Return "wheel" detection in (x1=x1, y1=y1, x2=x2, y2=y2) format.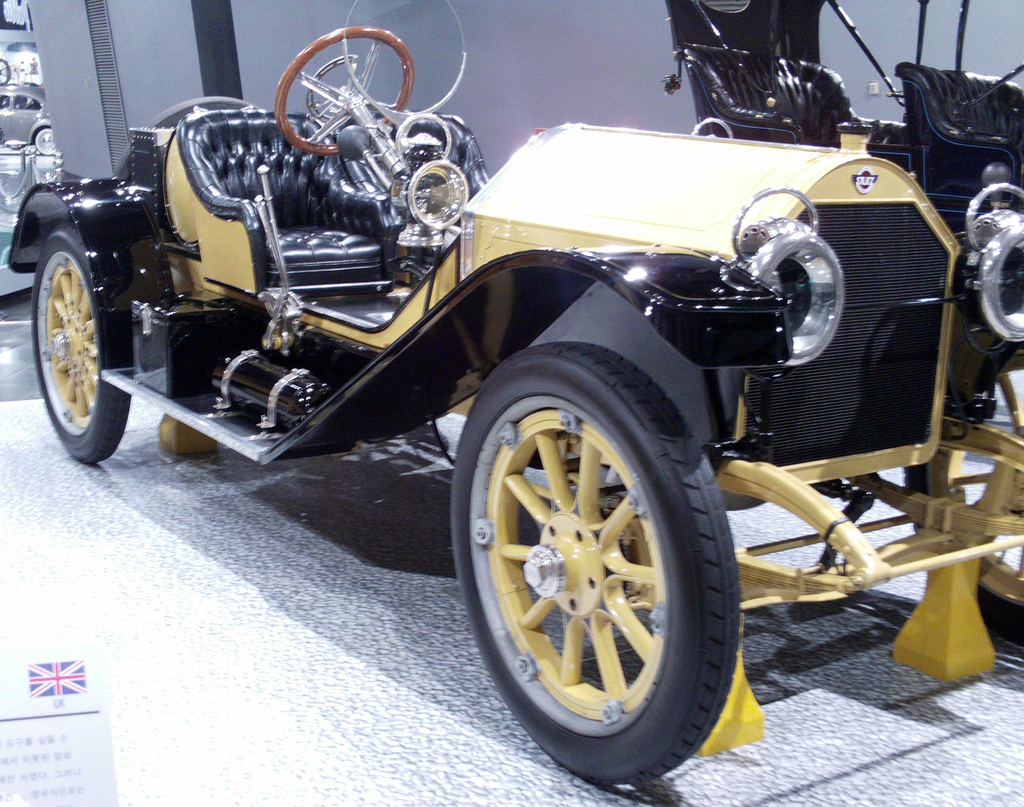
(x1=270, y1=27, x2=414, y2=145).
